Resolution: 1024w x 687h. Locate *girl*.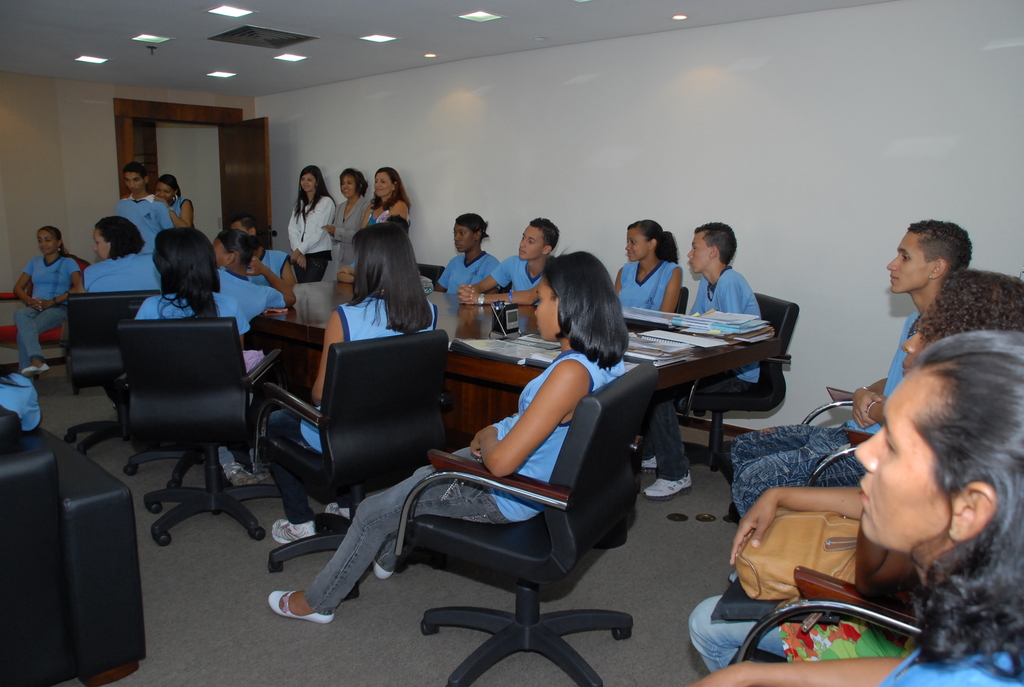
bbox=[614, 216, 687, 316].
